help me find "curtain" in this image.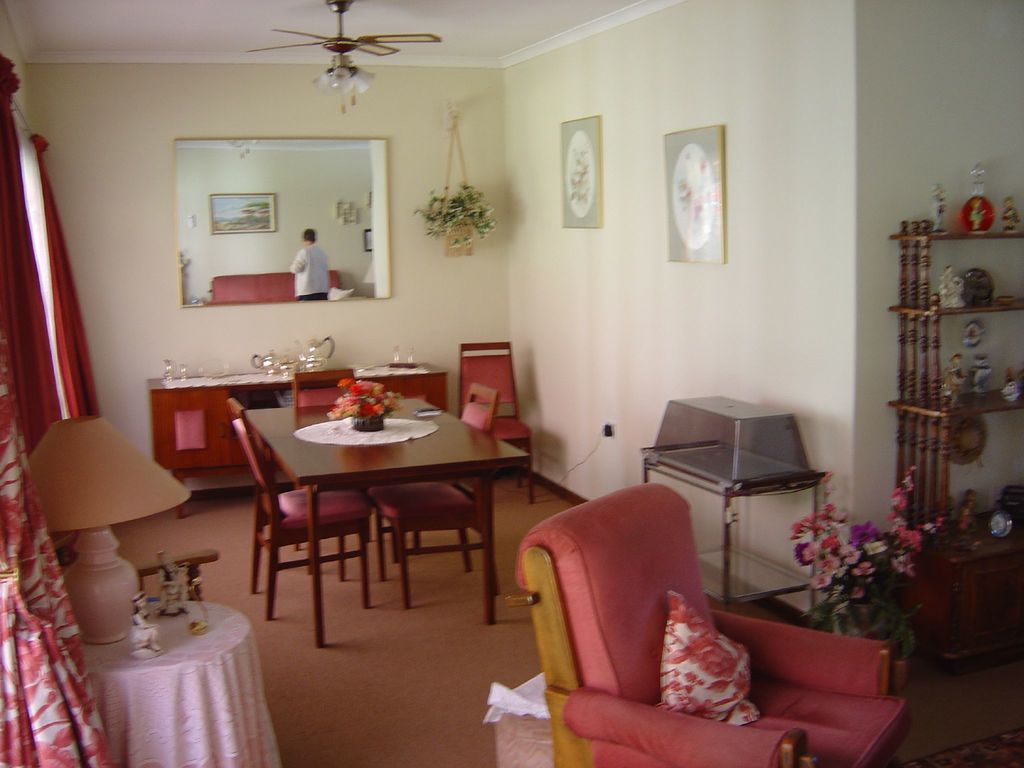
Found it: [0,315,121,767].
